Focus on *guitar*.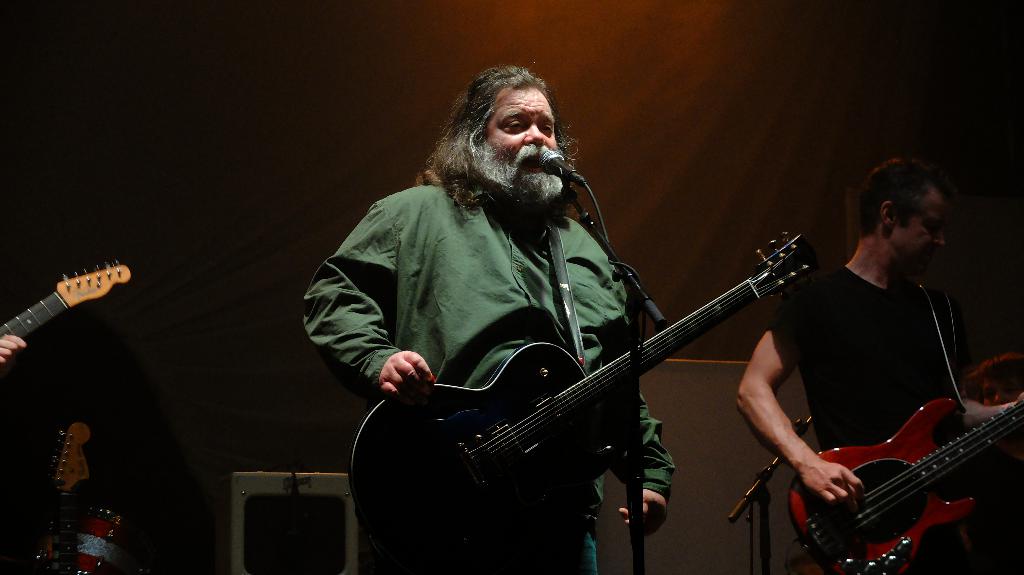
Focused at x1=348 y1=227 x2=821 y2=574.
